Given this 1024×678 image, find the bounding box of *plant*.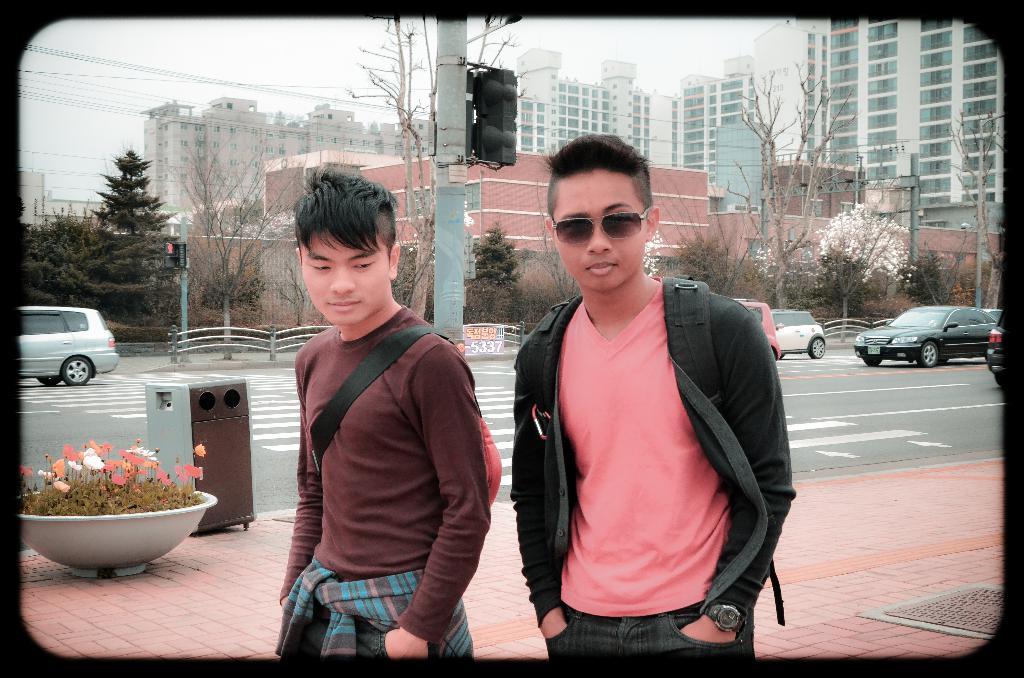
(465, 316, 538, 328).
